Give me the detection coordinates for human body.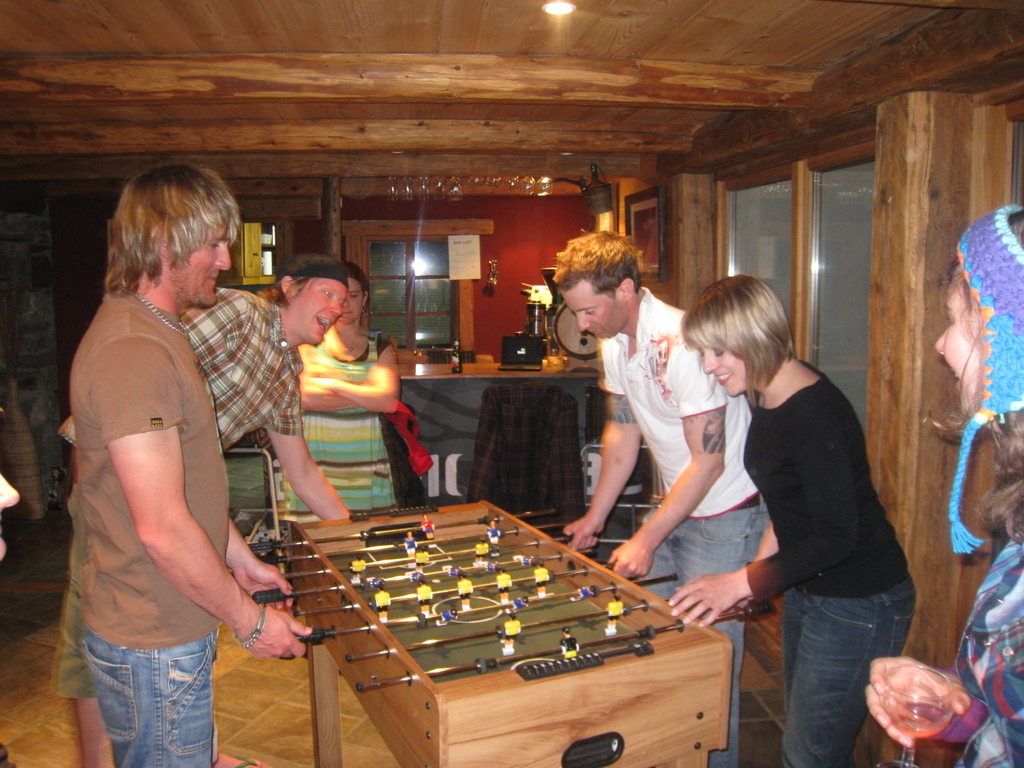
(62, 163, 310, 756).
